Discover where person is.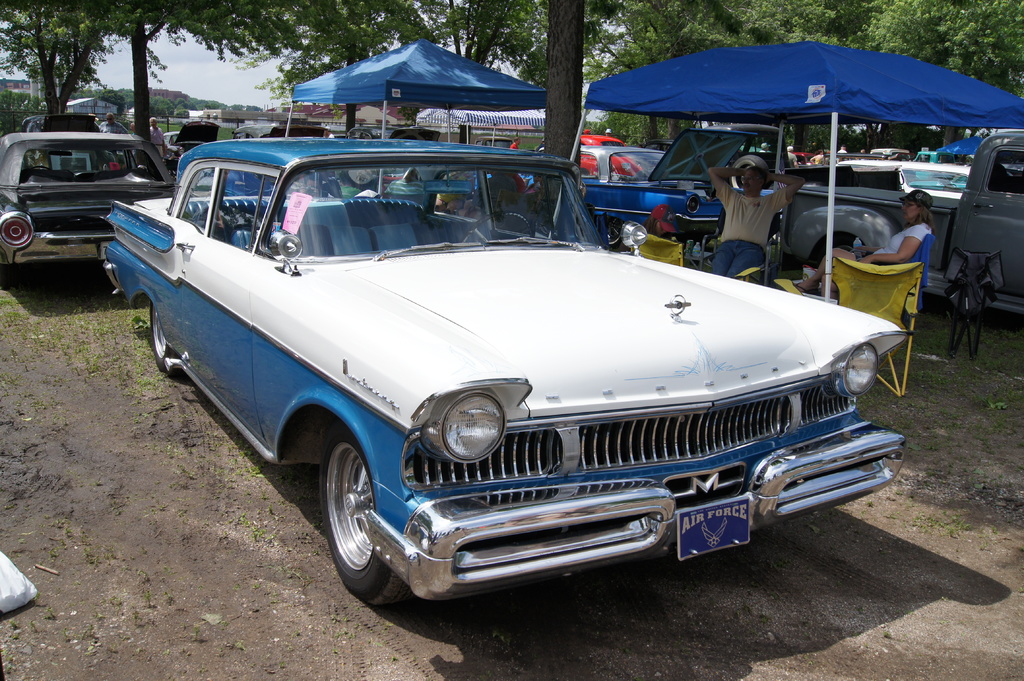
Discovered at 712, 163, 806, 284.
